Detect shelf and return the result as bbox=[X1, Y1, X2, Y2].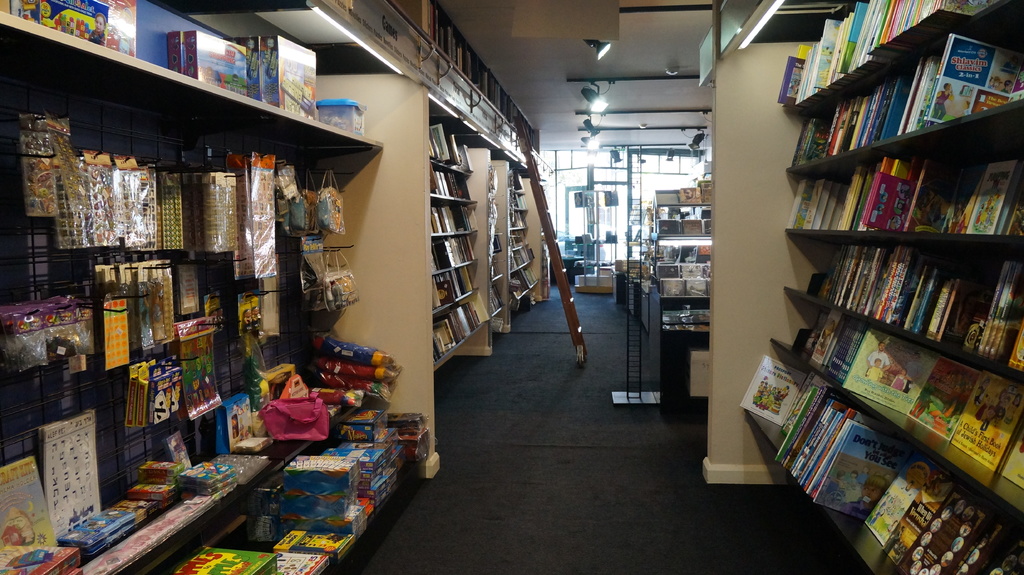
bbox=[426, 162, 476, 200].
